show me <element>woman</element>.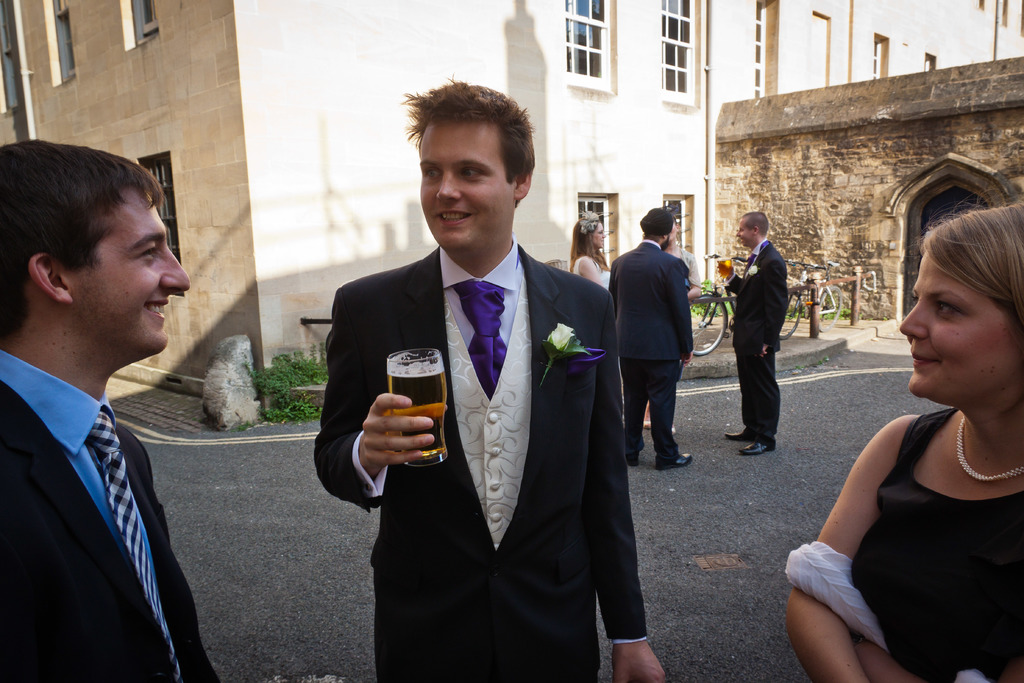
<element>woman</element> is here: box=[568, 209, 610, 292].
